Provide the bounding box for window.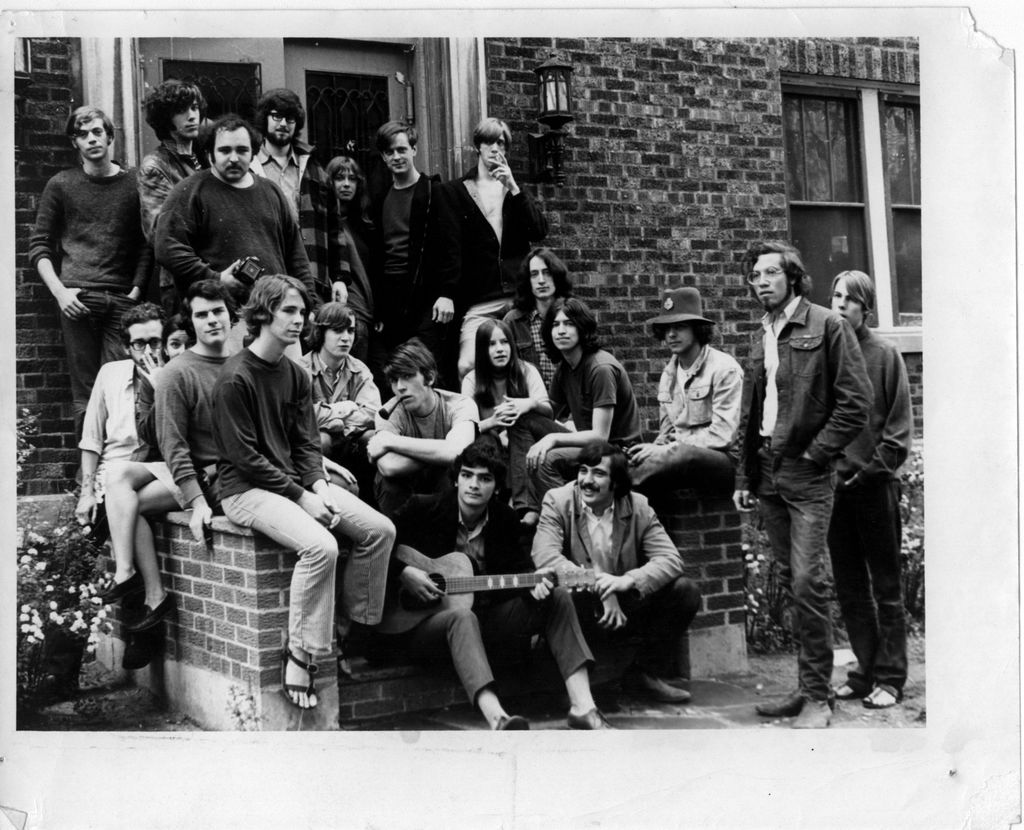
region(856, 95, 924, 343).
